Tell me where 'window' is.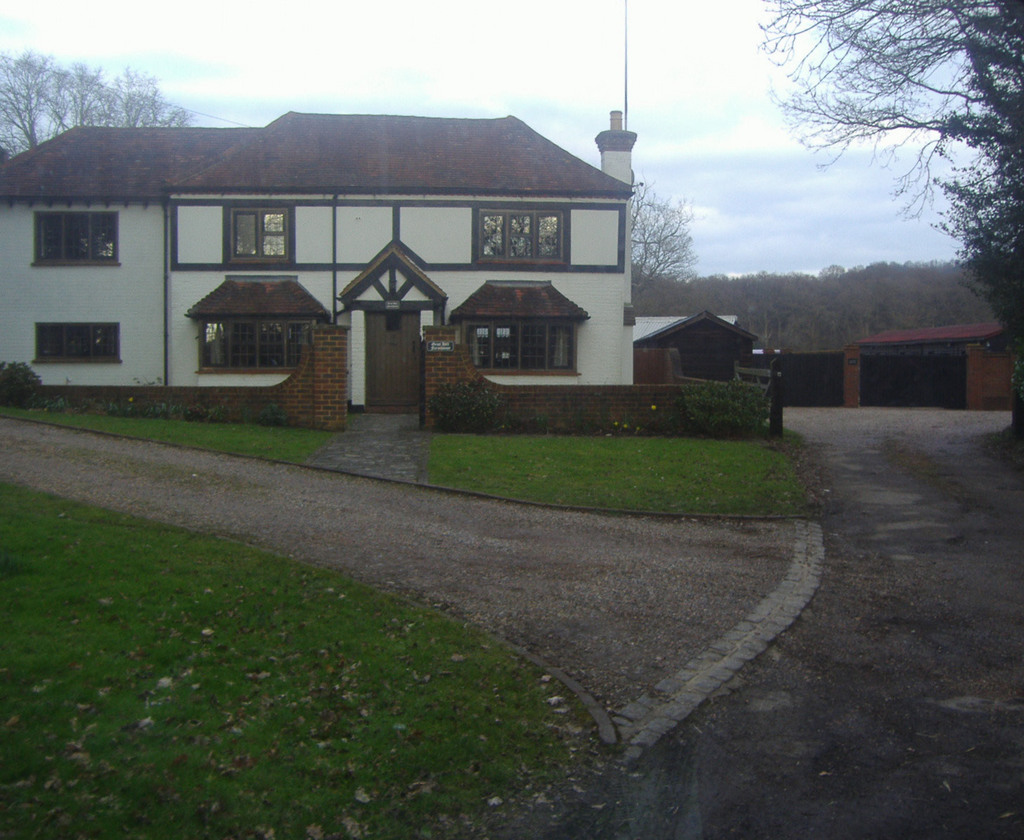
'window' is at {"x1": 35, "y1": 211, "x2": 119, "y2": 266}.
